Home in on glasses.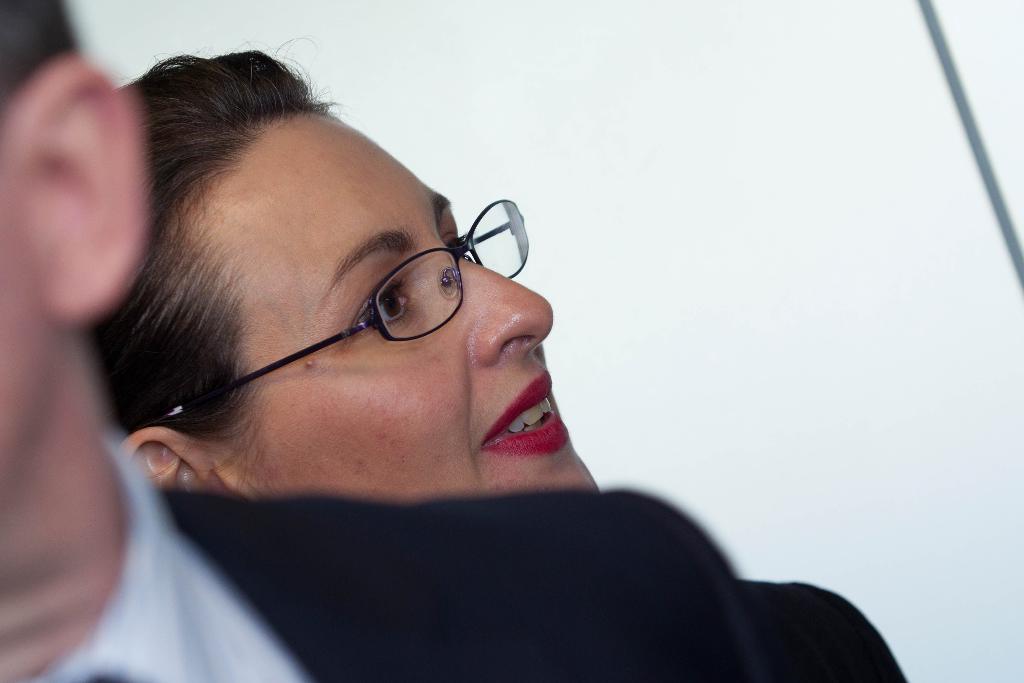
Homed in at [x1=184, y1=199, x2=536, y2=384].
